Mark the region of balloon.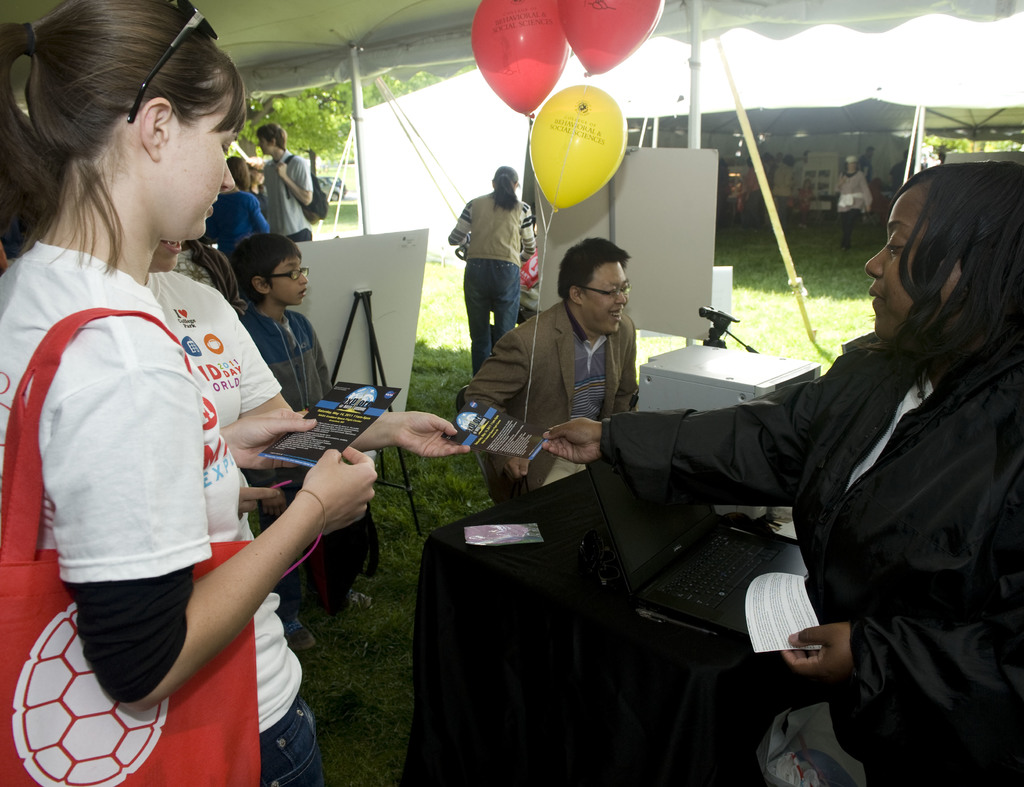
Region: 529/85/627/208.
